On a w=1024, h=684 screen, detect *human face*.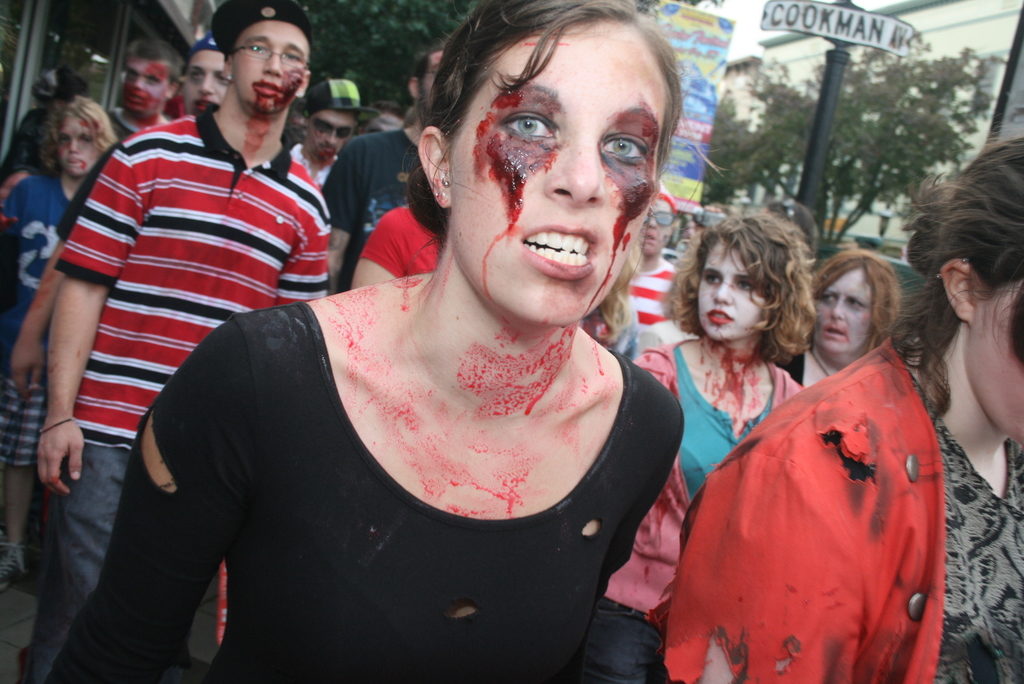
pyautogui.locateOnScreen(226, 20, 309, 117).
